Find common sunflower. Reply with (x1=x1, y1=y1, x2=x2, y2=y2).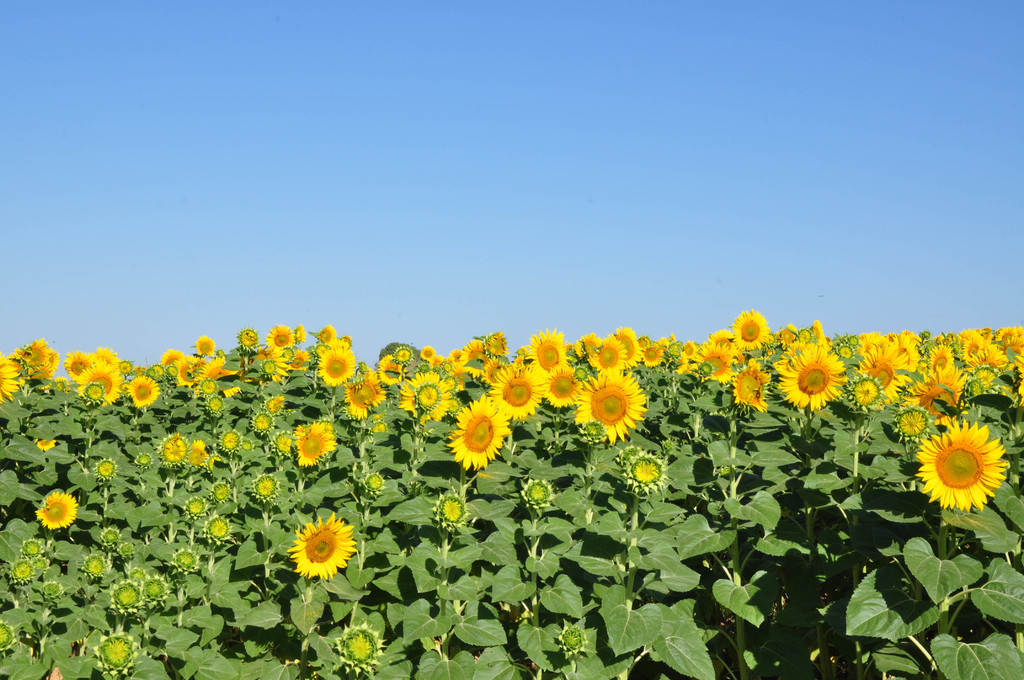
(x1=450, y1=398, x2=511, y2=475).
